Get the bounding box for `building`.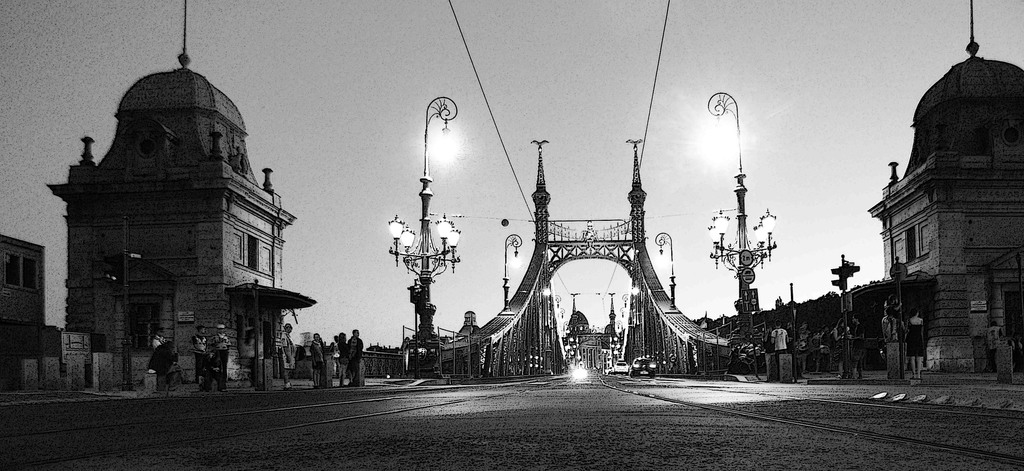
BBox(42, 0, 310, 375).
